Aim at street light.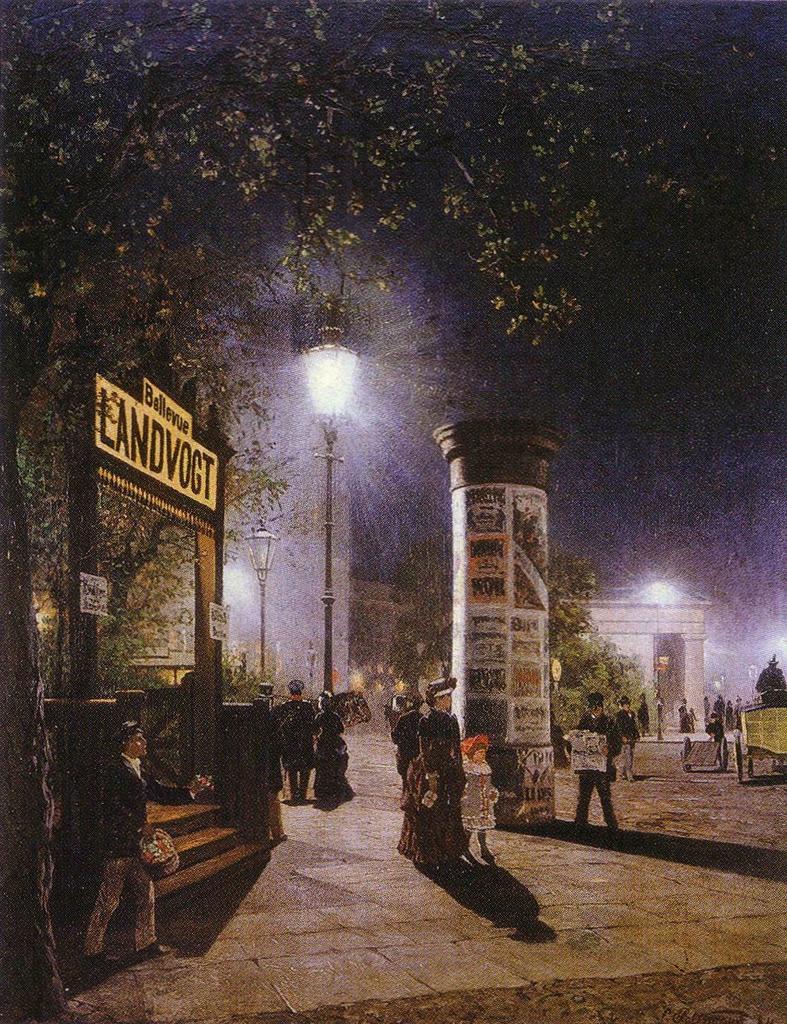
Aimed at detection(640, 586, 678, 735).
